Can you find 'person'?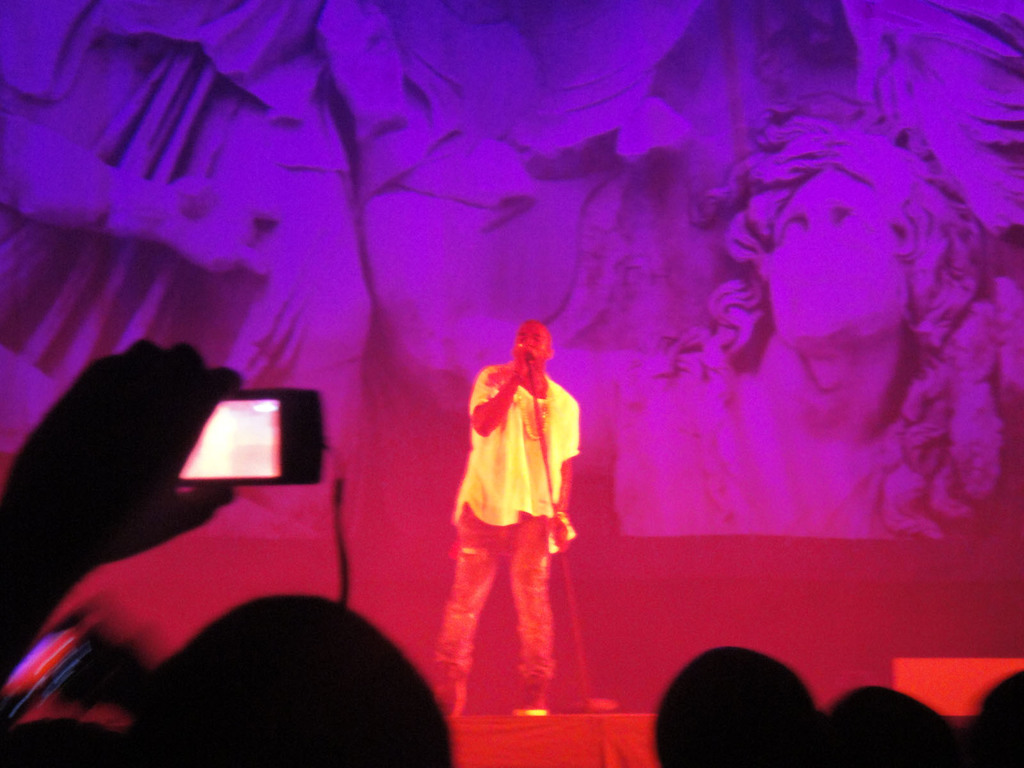
Yes, bounding box: {"x1": 313, "y1": 0, "x2": 989, "y2": 537}.
